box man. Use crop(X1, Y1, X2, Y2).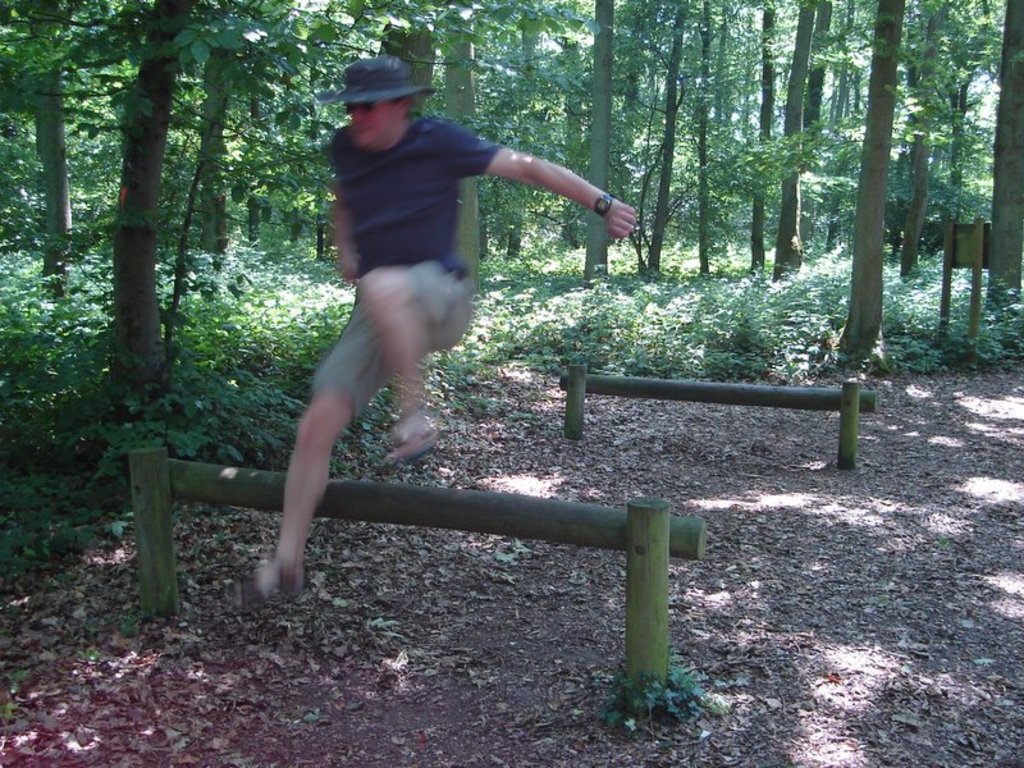
crop(259, 73, 650, 493).
